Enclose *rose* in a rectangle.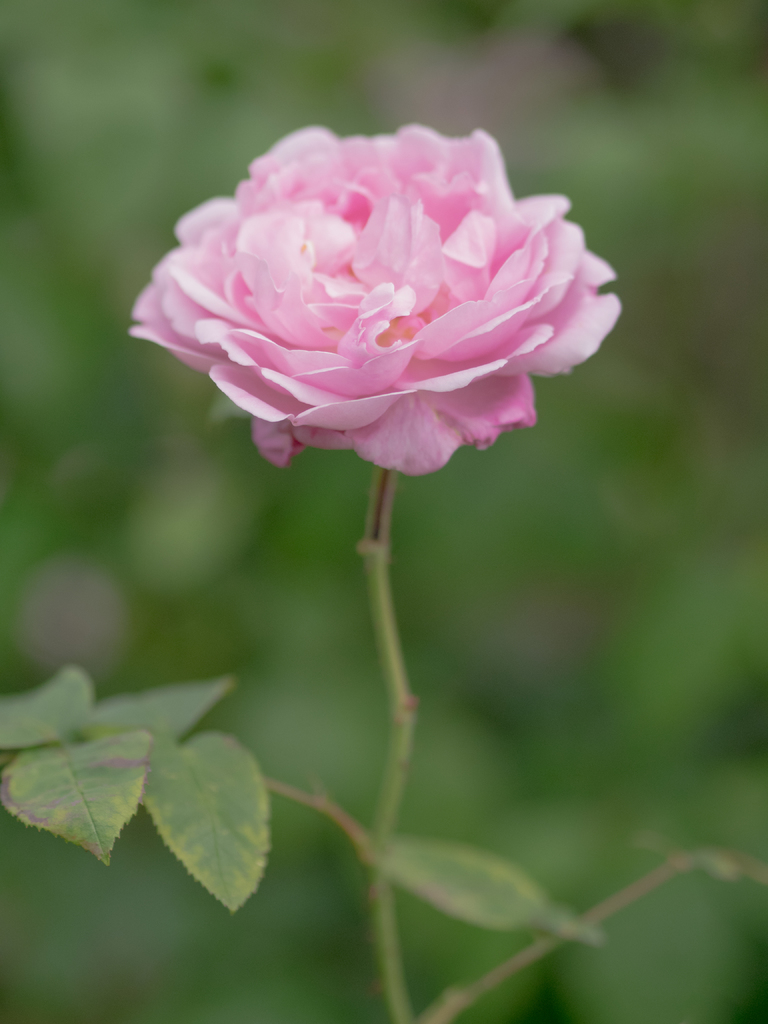
129, 125, 623, 476.
